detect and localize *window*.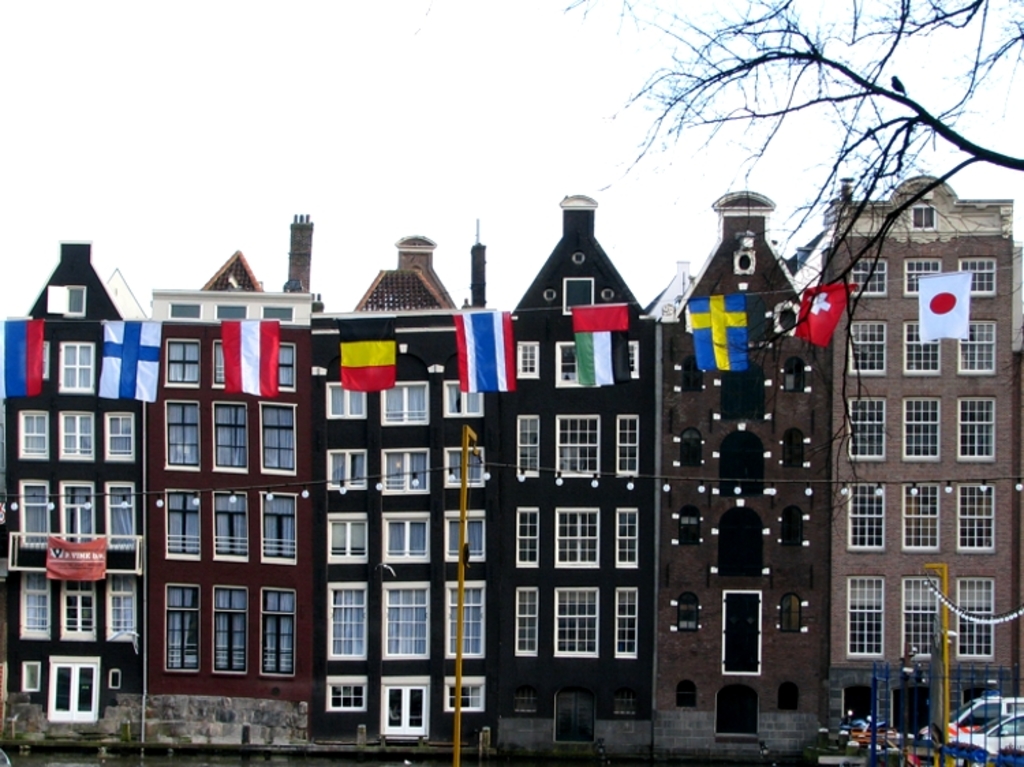
Localized at 852:325:886:368.
